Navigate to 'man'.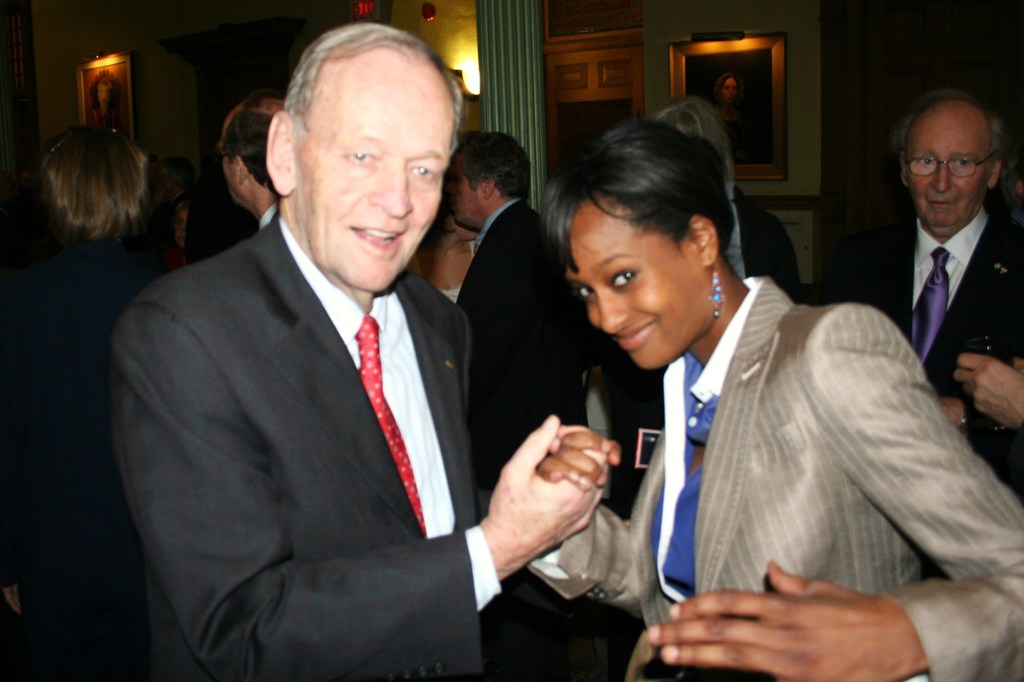
Navigation target: Rect(218, 92, 282, 237).
